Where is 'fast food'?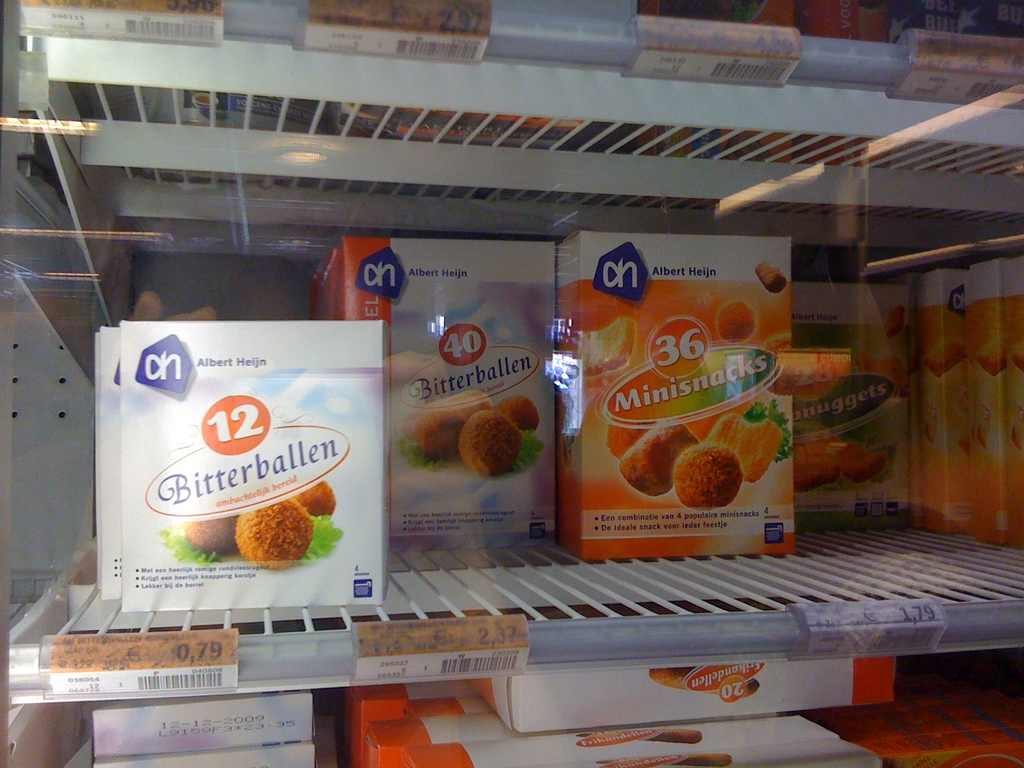
[611, 415, 694, 497].
